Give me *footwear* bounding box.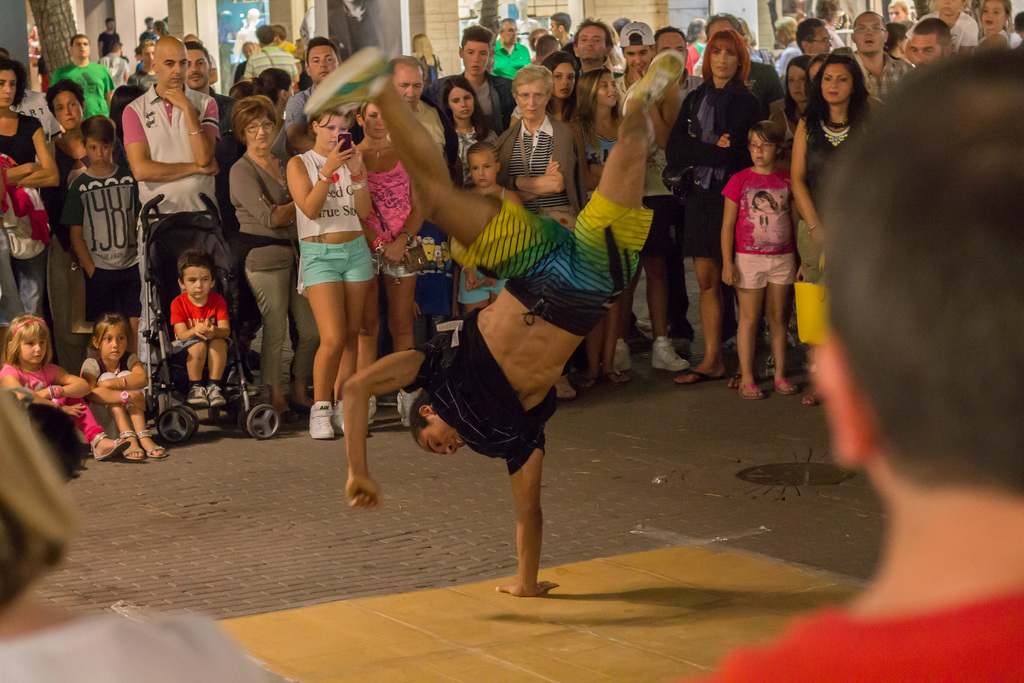
bbox(633, 323, 647, 350).
